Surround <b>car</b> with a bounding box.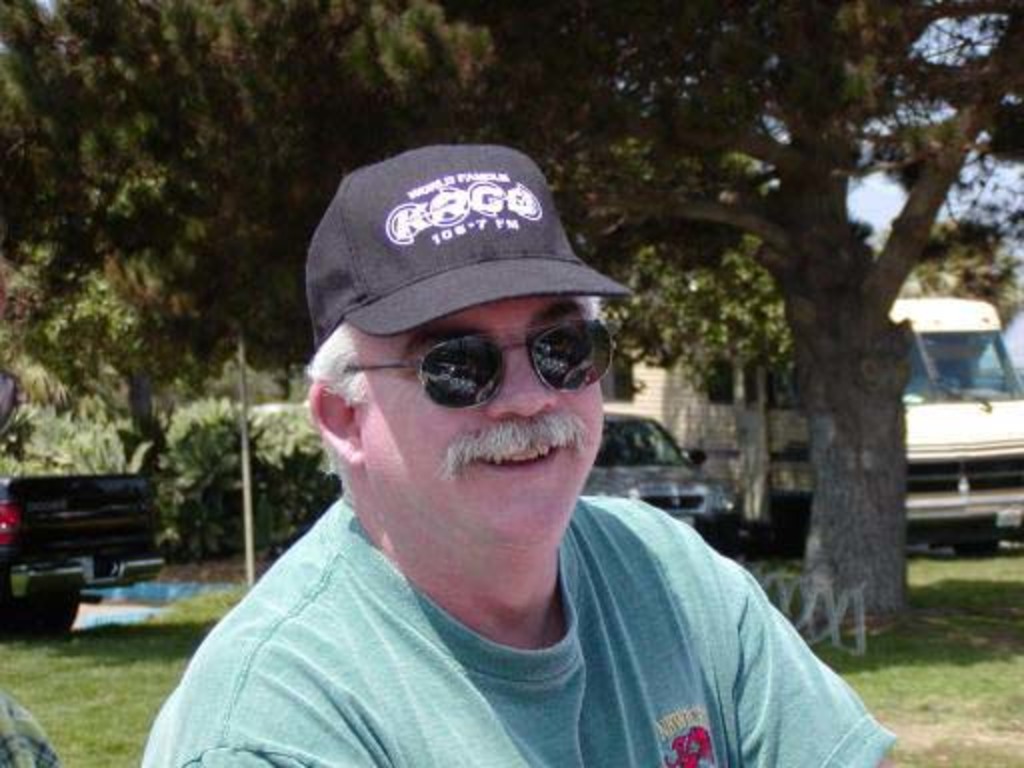
{"x1": 578, "y1": 408, "x2": 736, "y2": 560}.
